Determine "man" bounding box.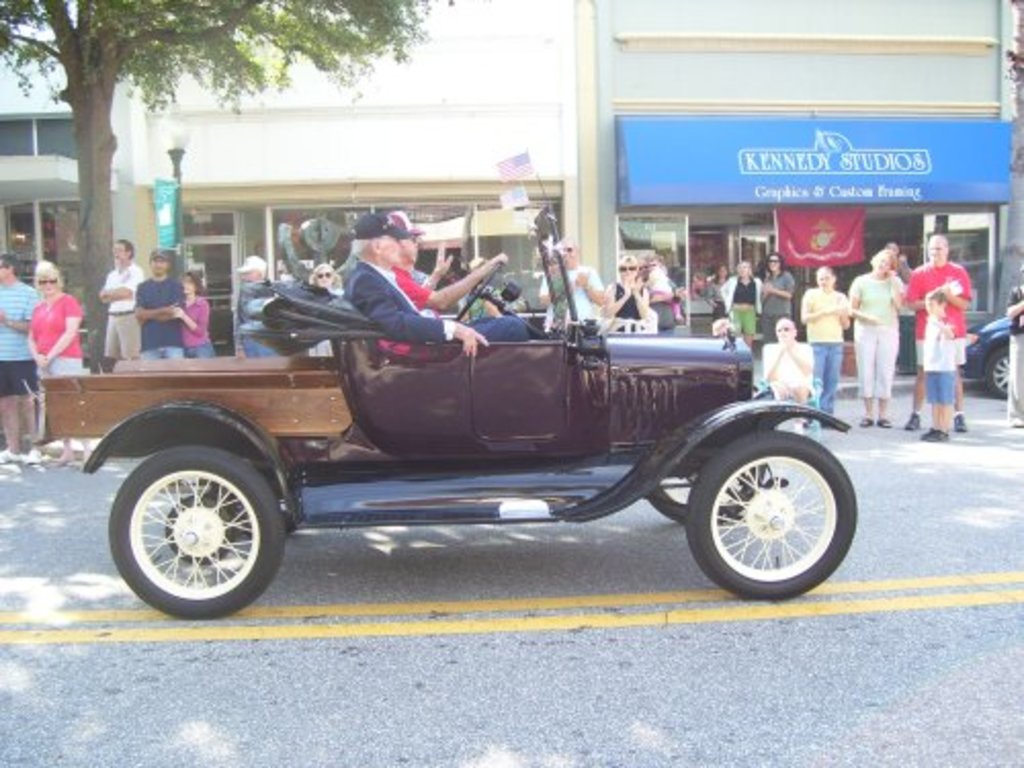
Determined: box=[903, 236, 975, 432].
